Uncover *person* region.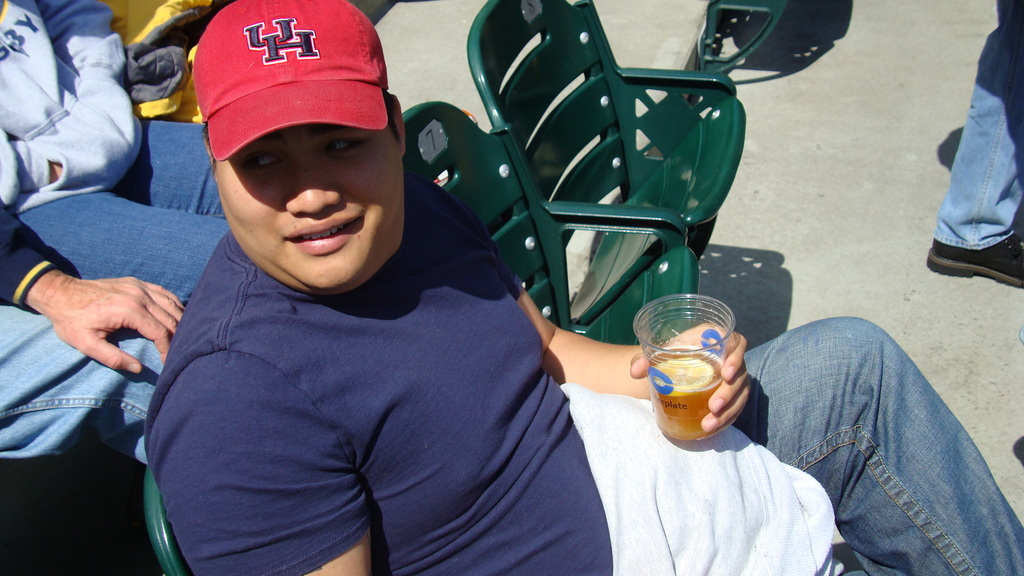
Uncovered: {"x1": 0, "y1": 0, "x2": 234, "y2": 316}.
